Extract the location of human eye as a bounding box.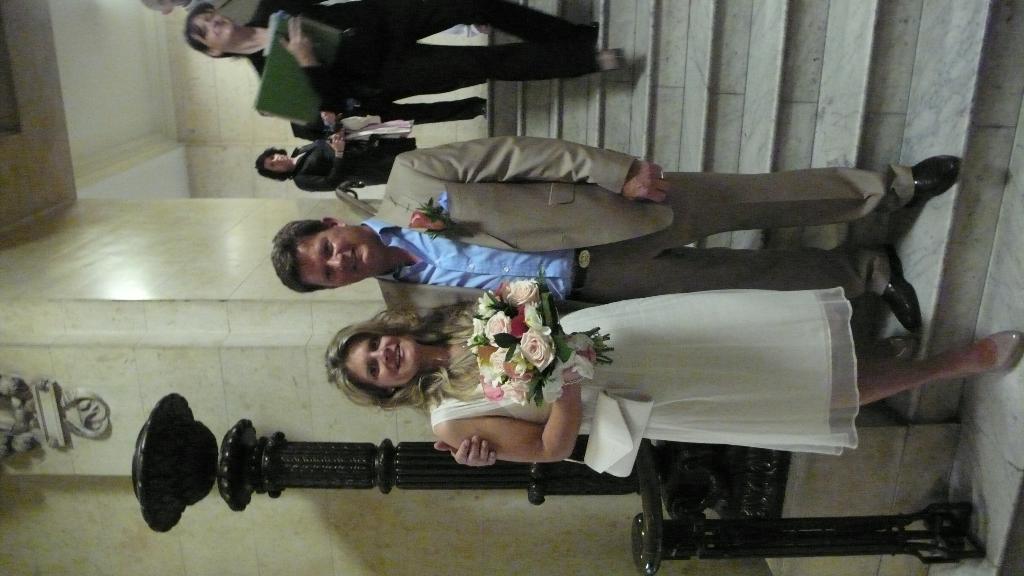
{"left": 197, "top": 25, "right": 207, "bottom": 42}.
